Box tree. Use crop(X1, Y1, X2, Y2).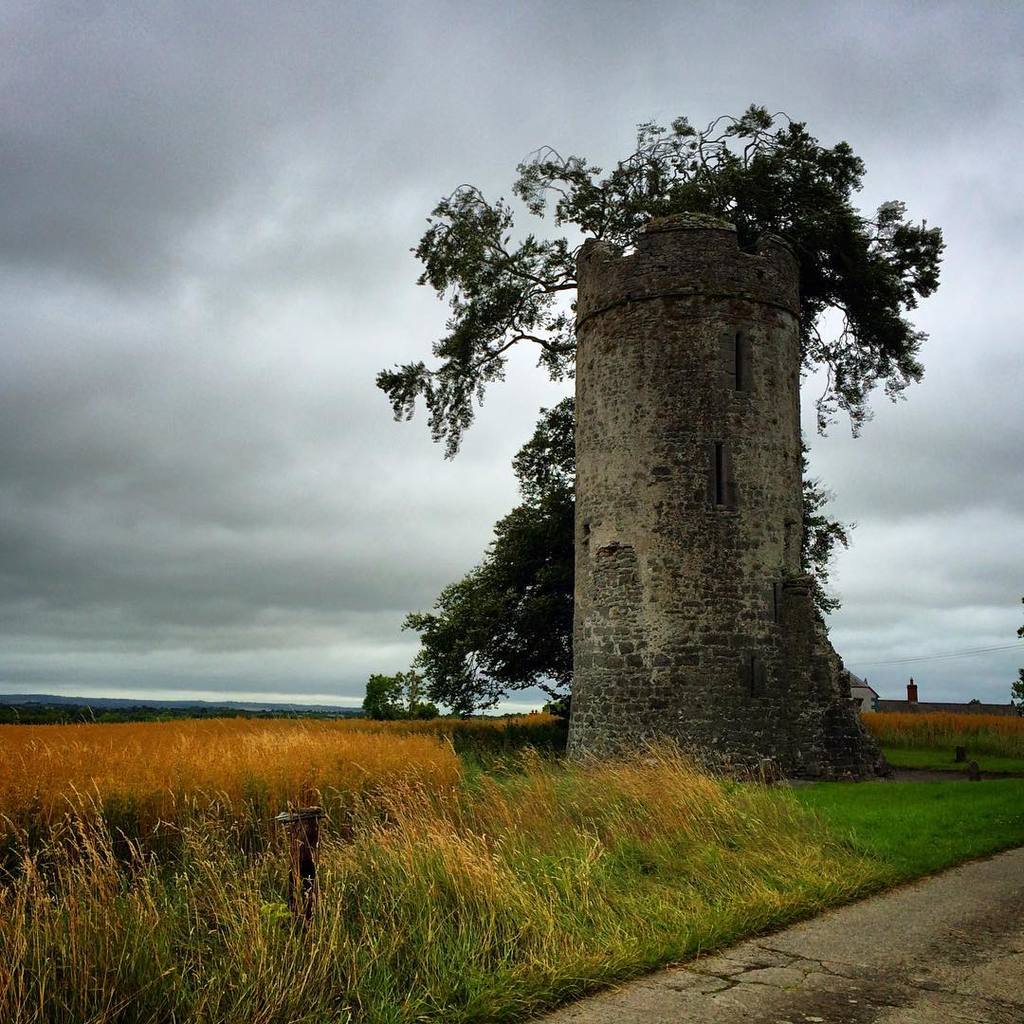
crop(1004, 669, 1023, 708).
